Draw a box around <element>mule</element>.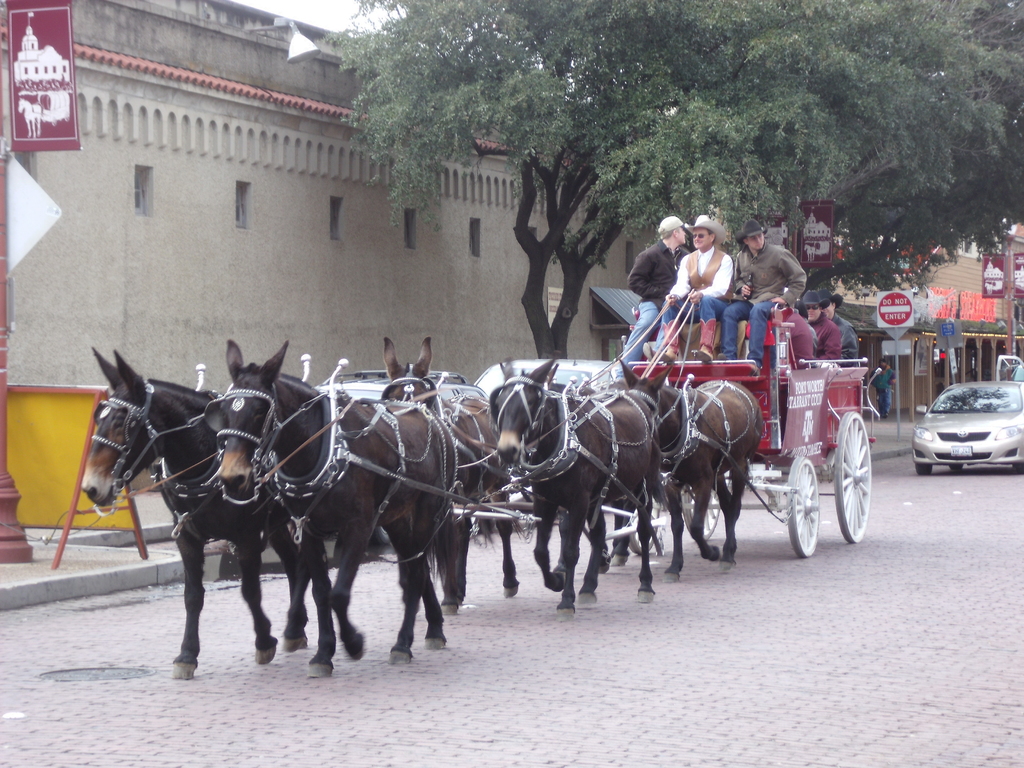
[85,346,335,679].
